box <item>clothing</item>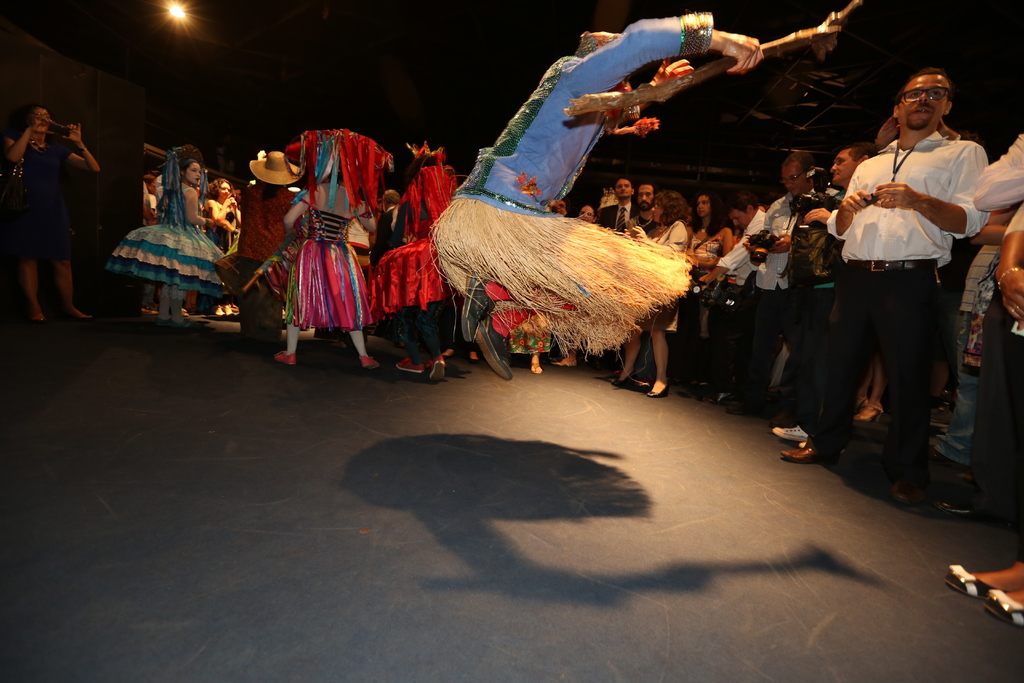
region(806, 130, 988, 490)
